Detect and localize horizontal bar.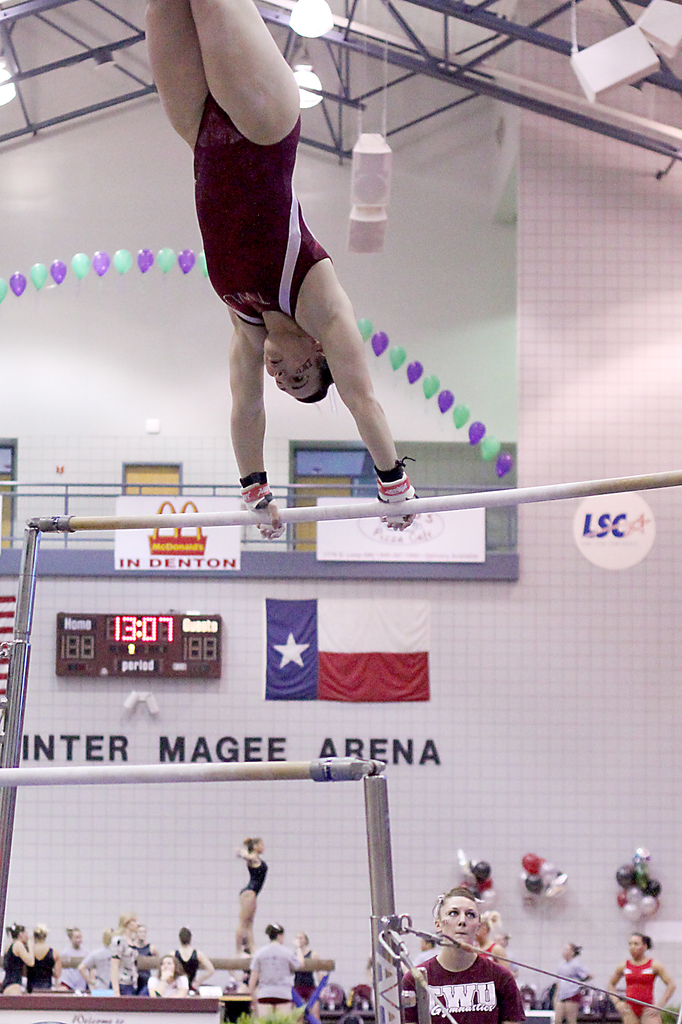
Localized at BBox(0, 758, 384, 788).
